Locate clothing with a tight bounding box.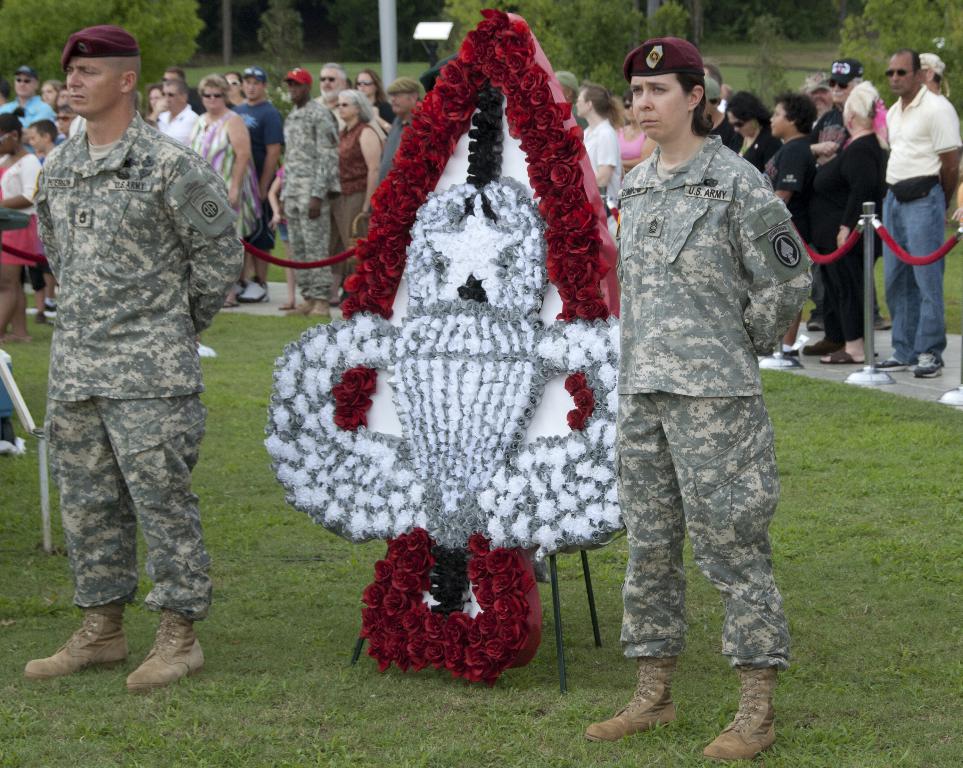
(x1=0, y1=150, x2=48, y2=261).
